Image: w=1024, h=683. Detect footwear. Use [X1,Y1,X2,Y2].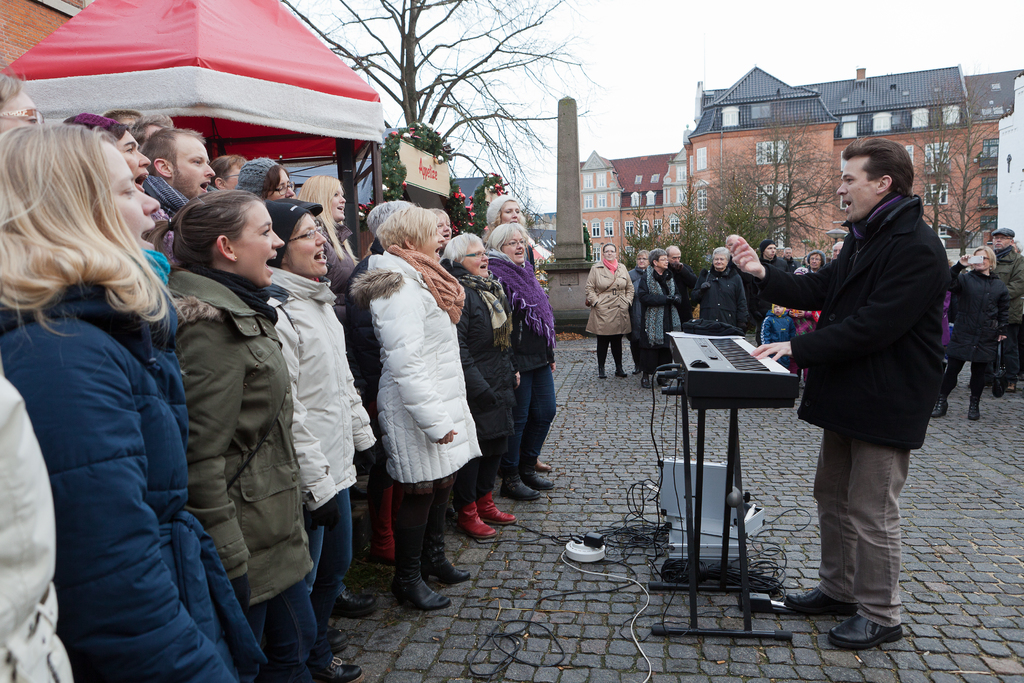
[522,468,554,493].
